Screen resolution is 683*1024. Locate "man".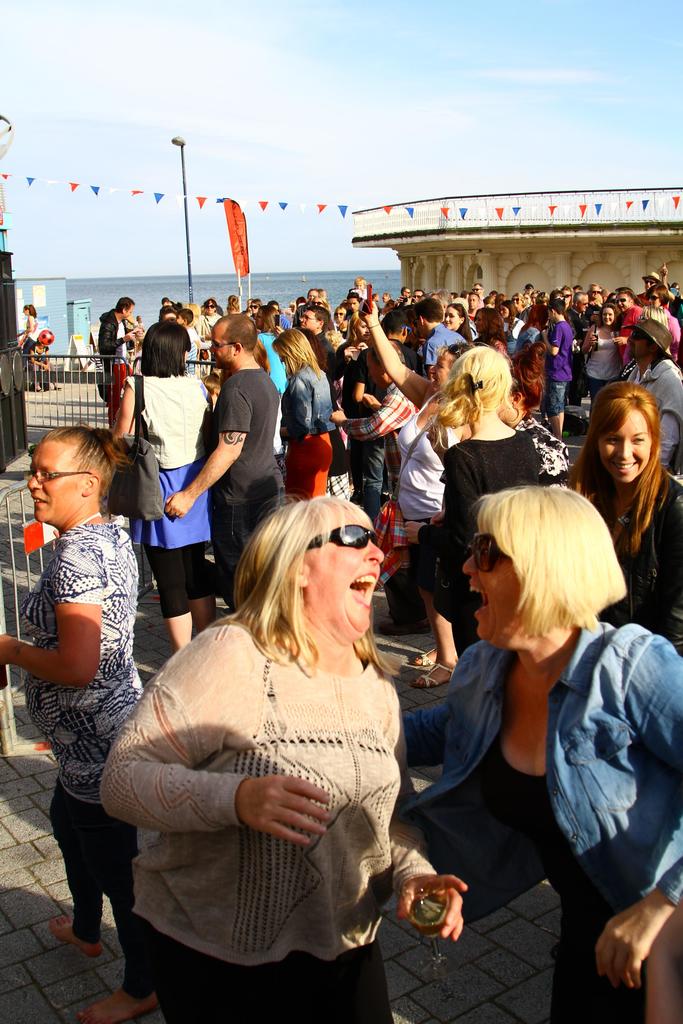
select_region(99, 295, 142, 422).
